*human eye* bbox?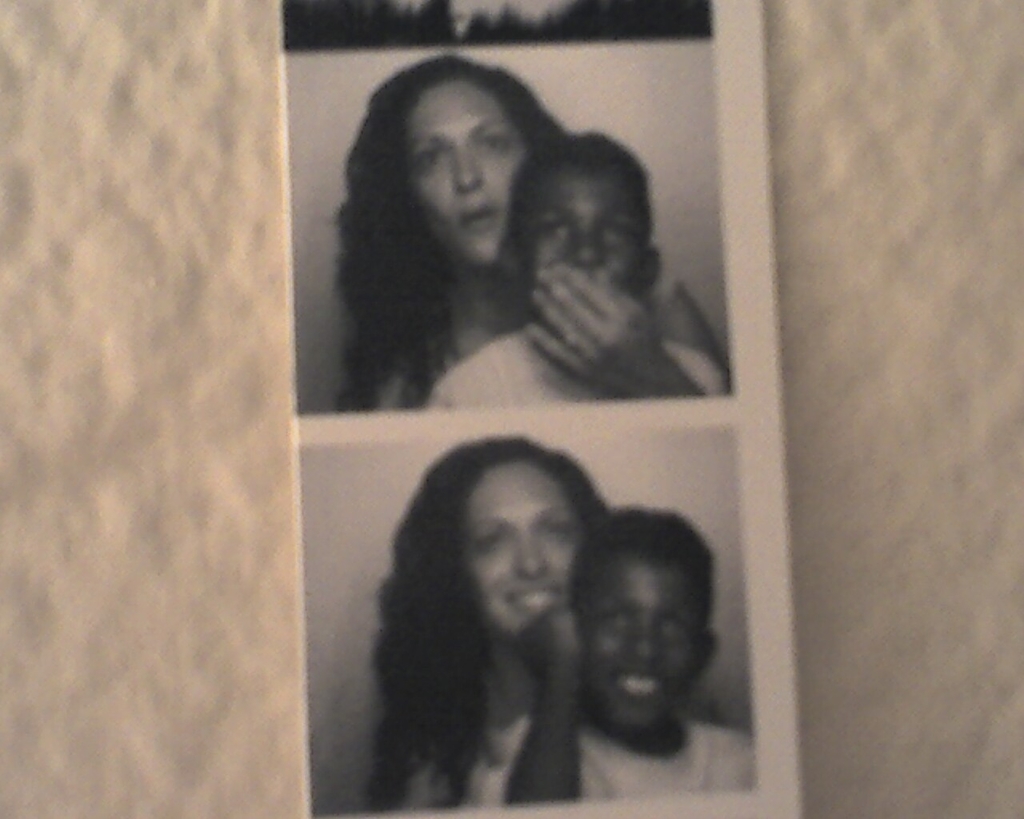
region(599, 210, 634, 239)
